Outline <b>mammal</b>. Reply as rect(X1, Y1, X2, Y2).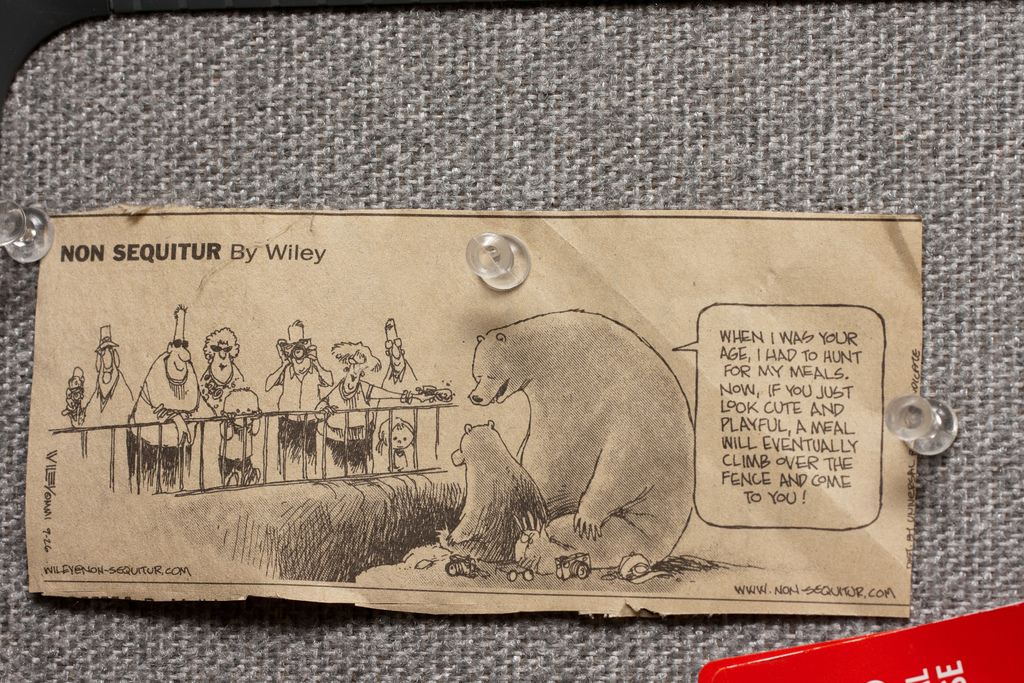
rect(269, 342, 335, 477).
